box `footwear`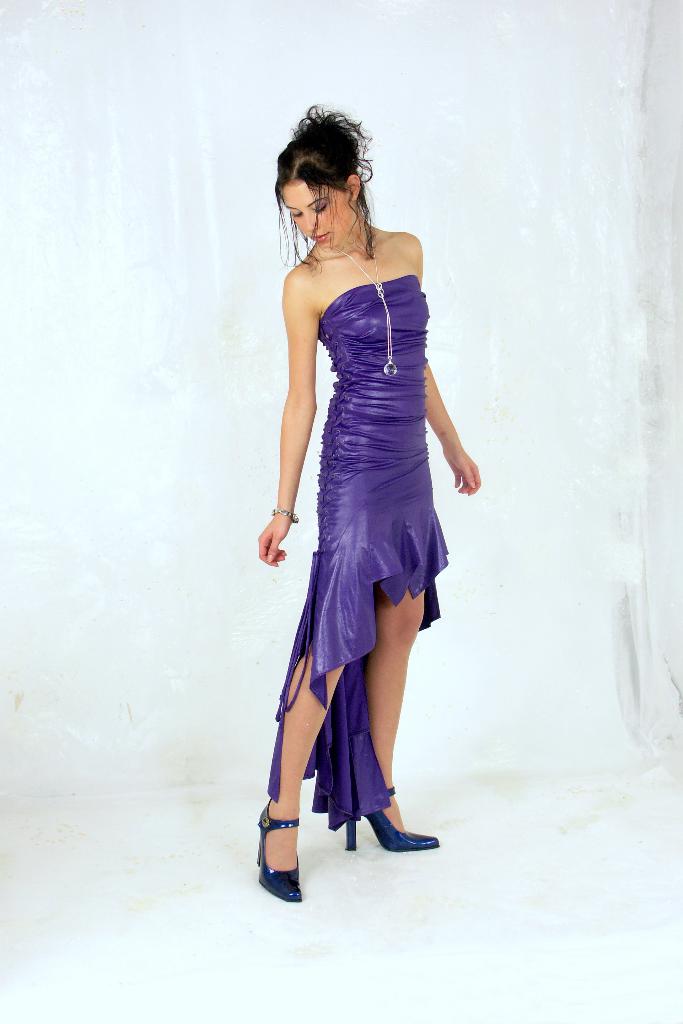
(left=343, top=784, right=439, bottom=854)
